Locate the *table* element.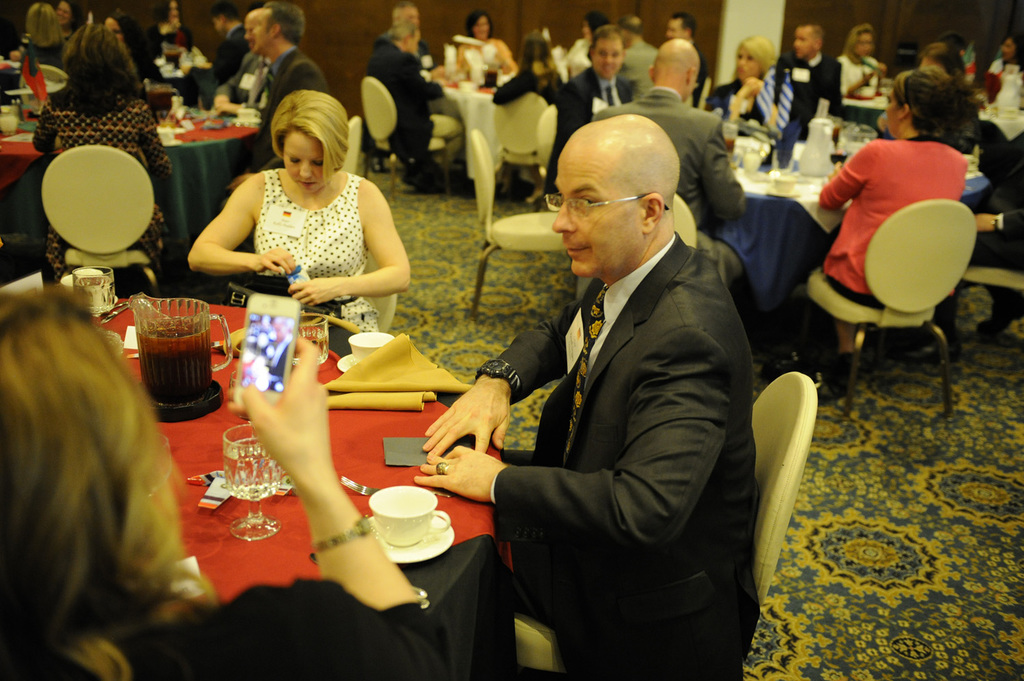
Element bbox: l=0, t=117, r=260, b=287.
